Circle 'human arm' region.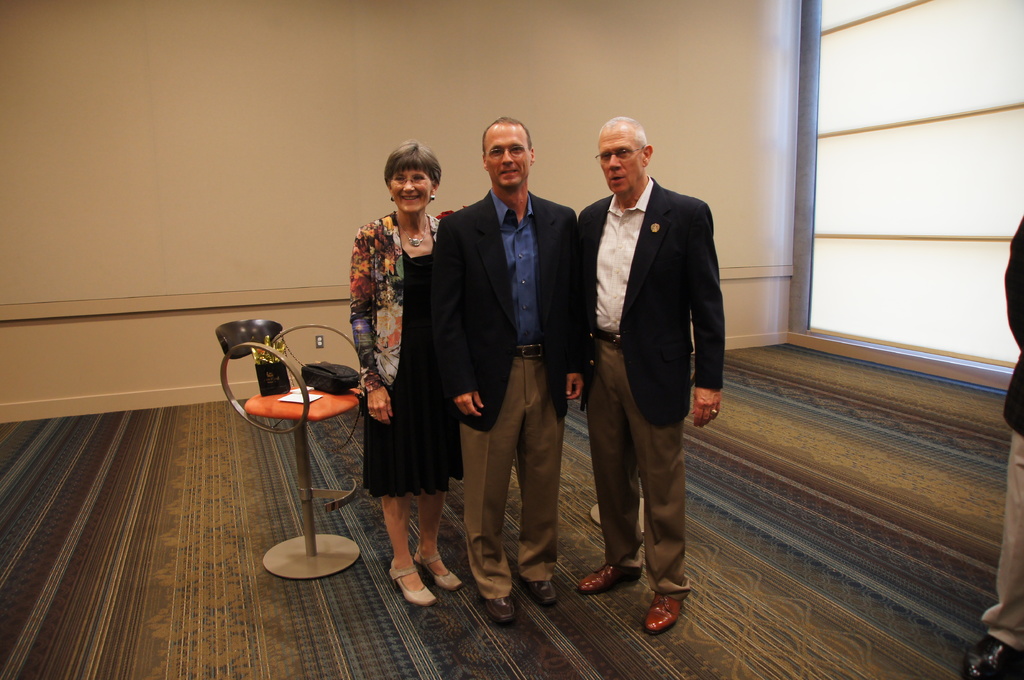
Region: 350:235:395:426.
